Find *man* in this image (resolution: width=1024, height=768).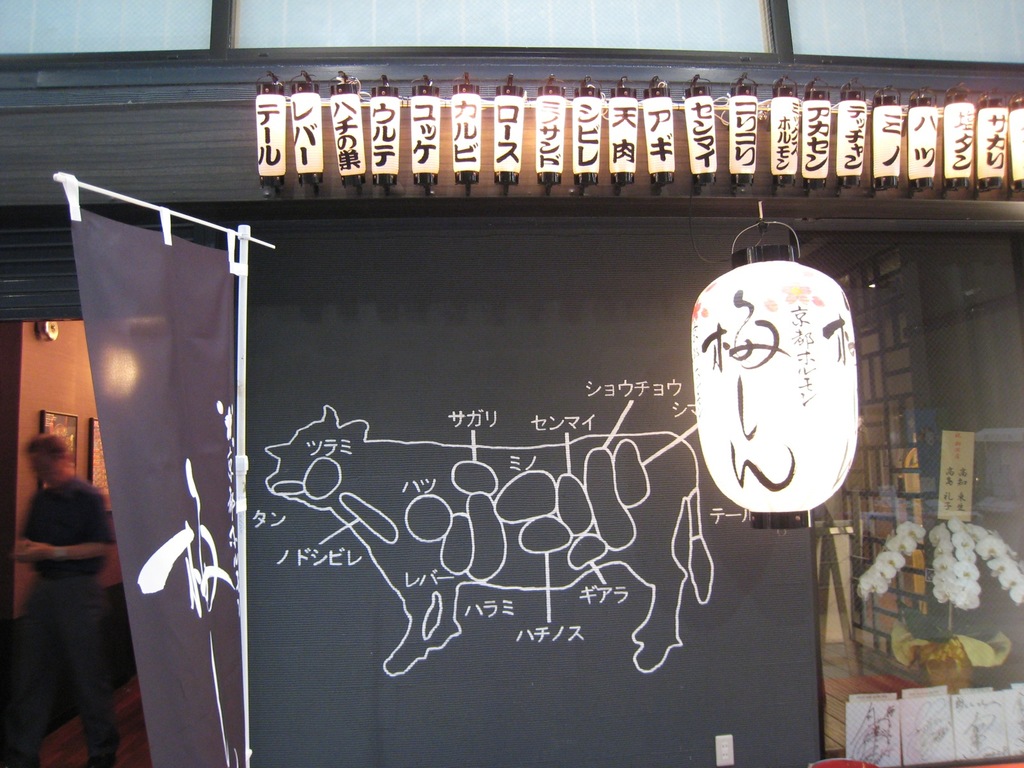
(left=8, top=428, right=123, bottom=736).
